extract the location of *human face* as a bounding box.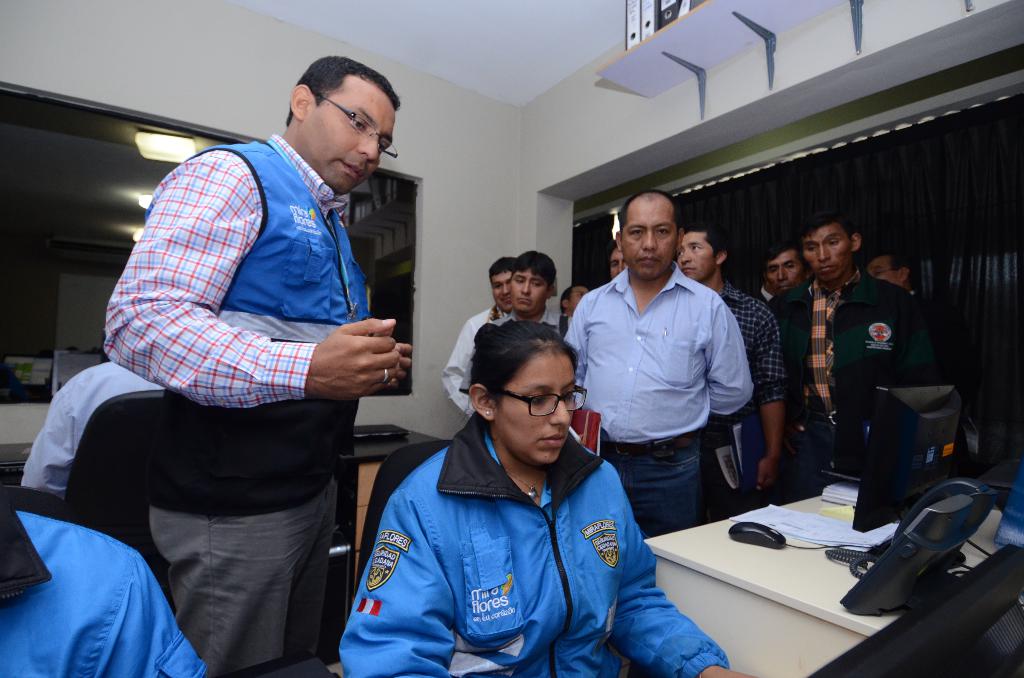
bbox=[299, 106, 400, 197].
